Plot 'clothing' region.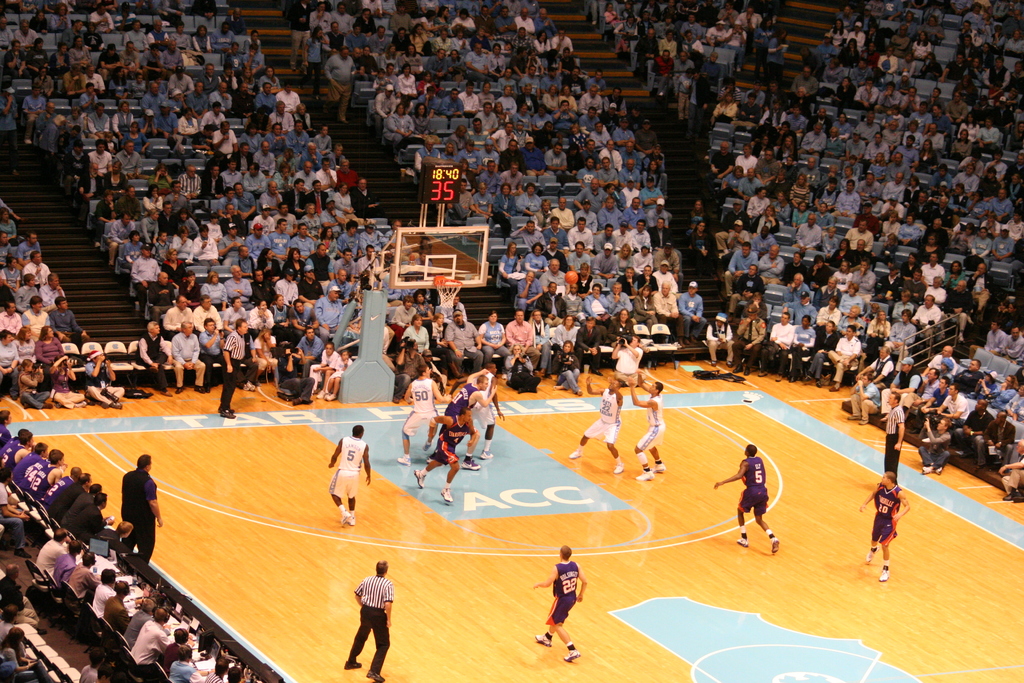
Plotted at bbox=(584, 384, 622, 444).
